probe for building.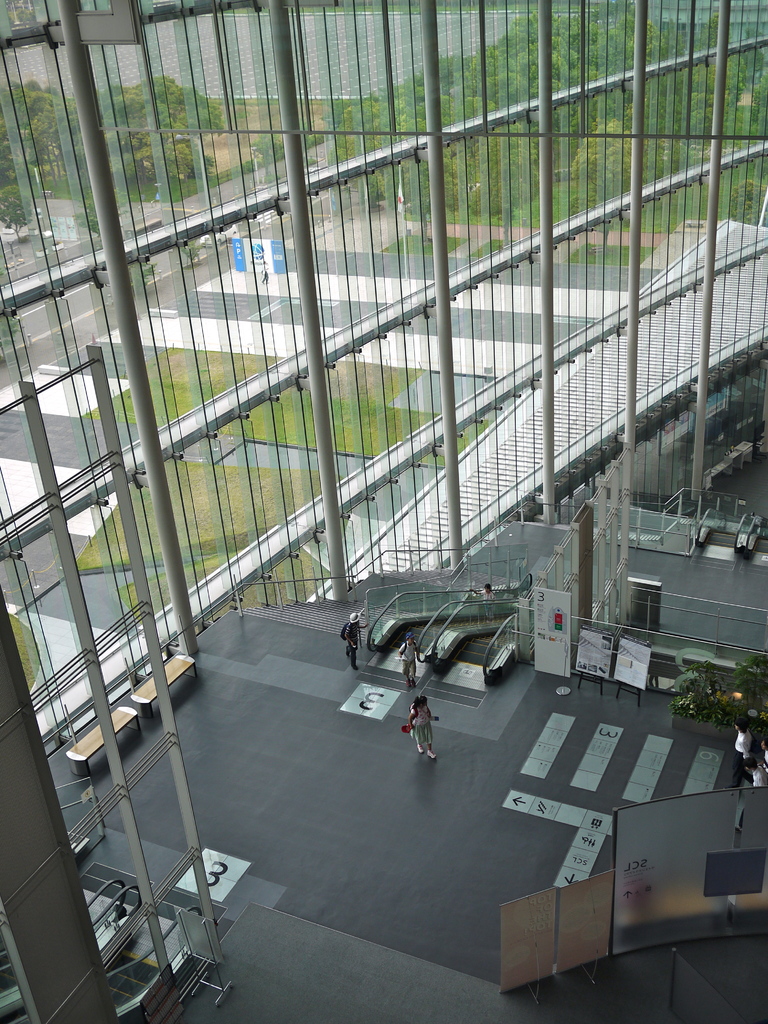
Probe result: 0,0,767,1023.
